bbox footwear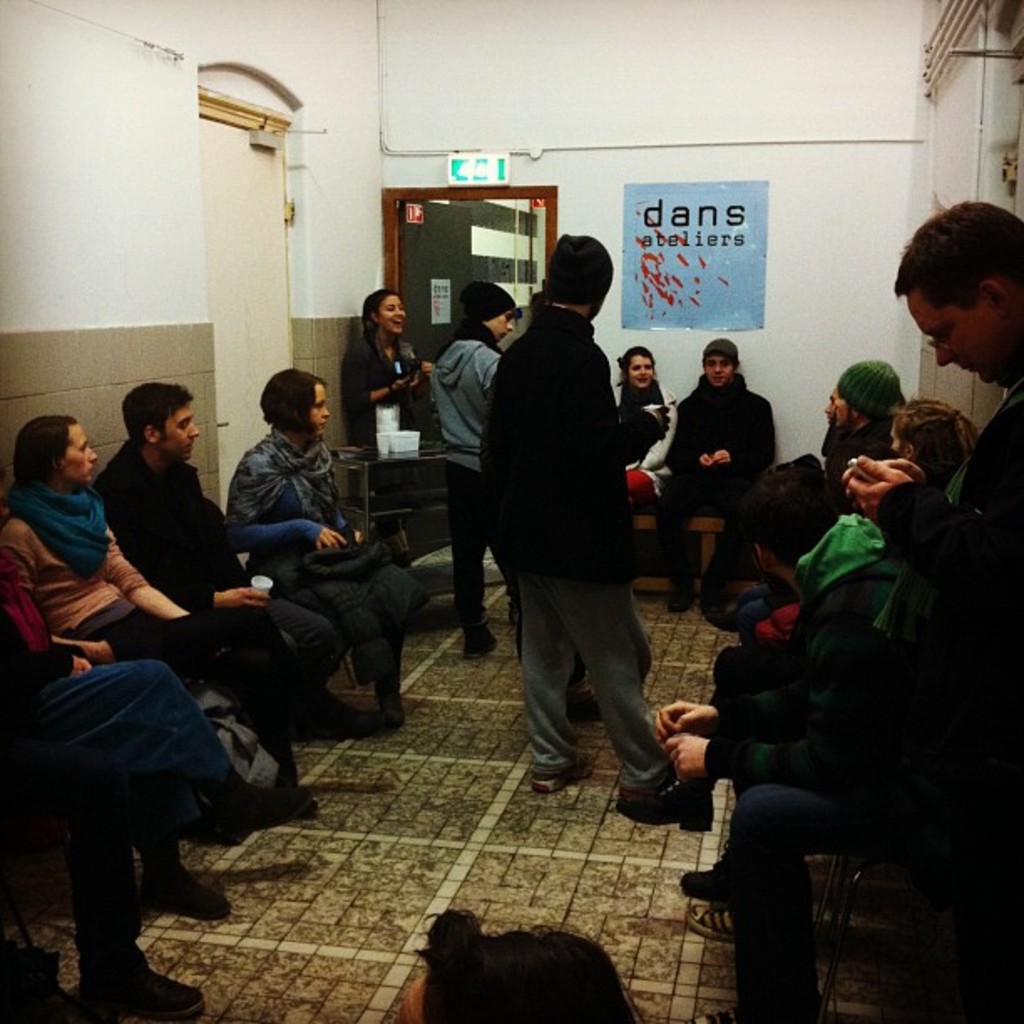
detection(681, 904, 738, 940)
